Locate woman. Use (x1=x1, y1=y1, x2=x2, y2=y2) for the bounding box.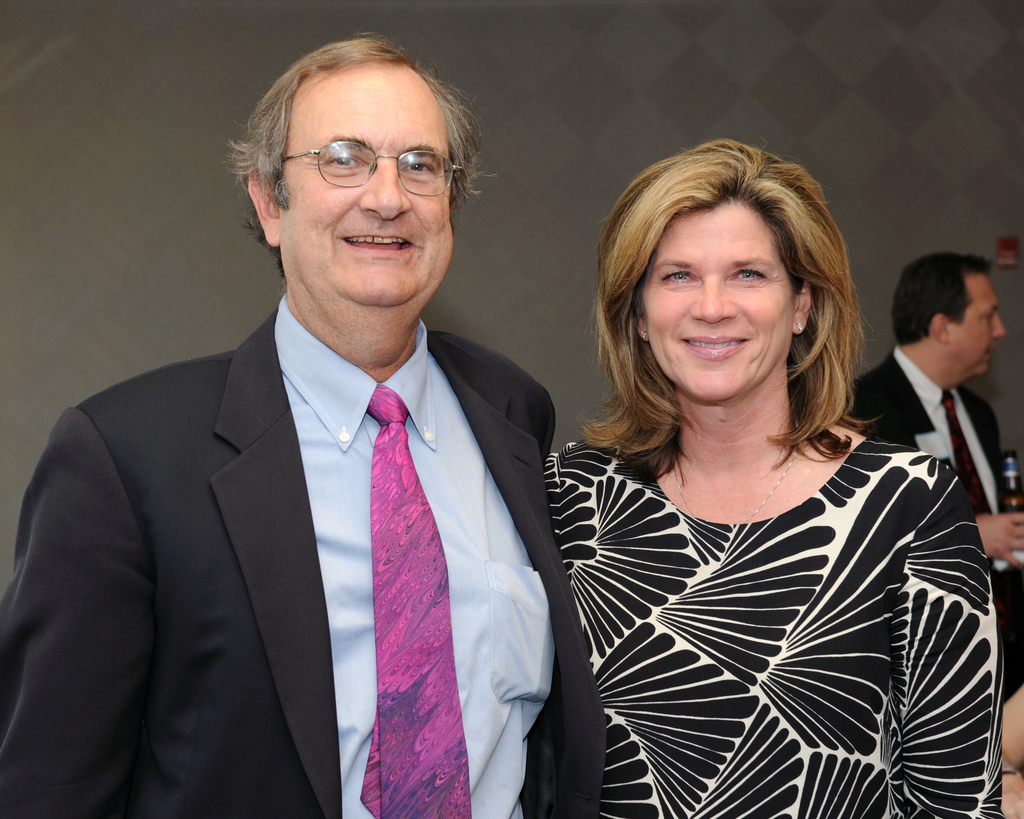
(x1=516, y1=136, x2=1005, y2=810).
